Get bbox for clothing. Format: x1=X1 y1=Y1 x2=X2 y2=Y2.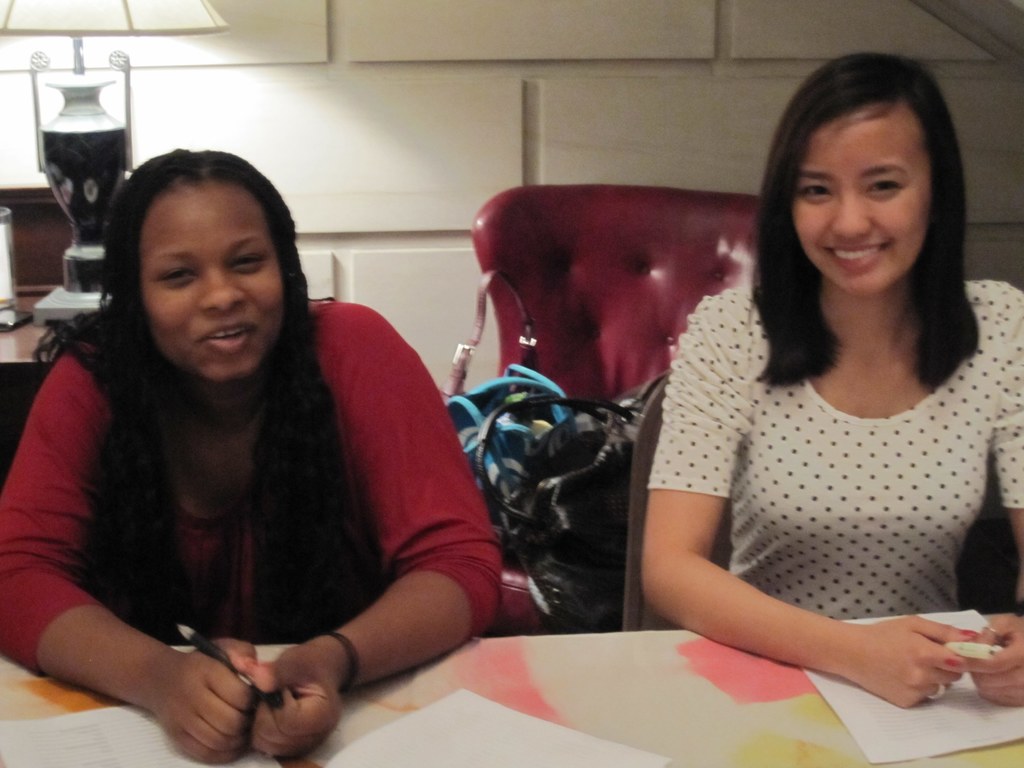
x1=0 y1=299 x2=502 y2=676.
